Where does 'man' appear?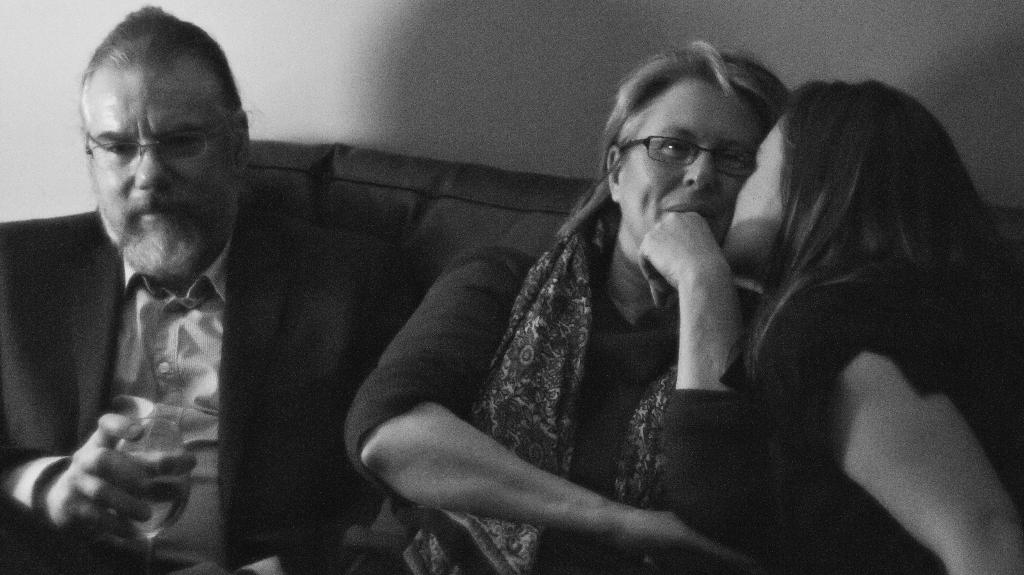
Appears at left=0, top=4, right=405, bottom=574.
